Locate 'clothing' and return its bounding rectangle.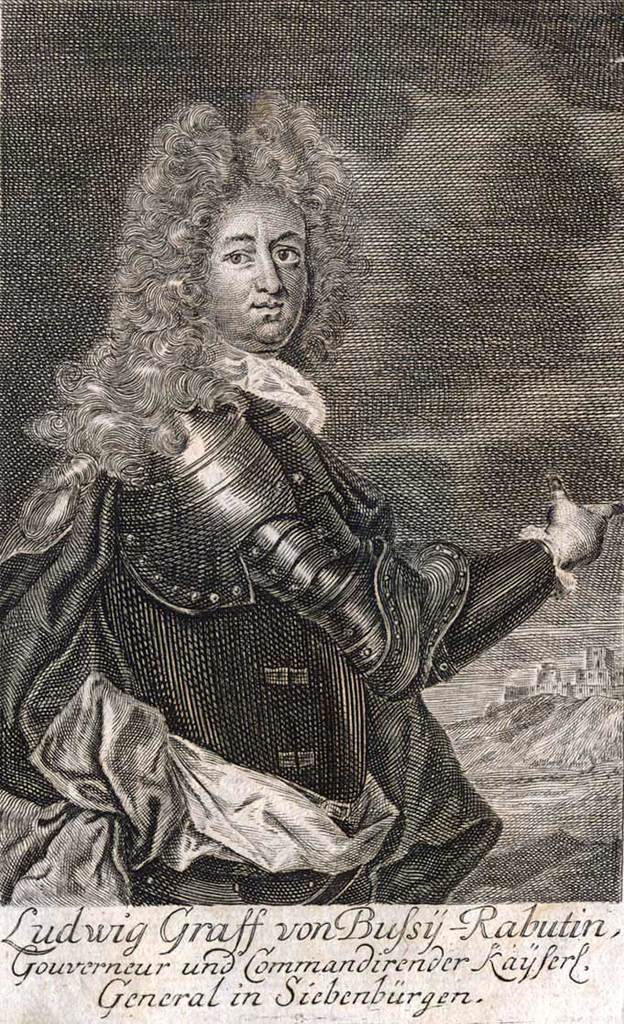
locate(0, 371, 551, 906).
